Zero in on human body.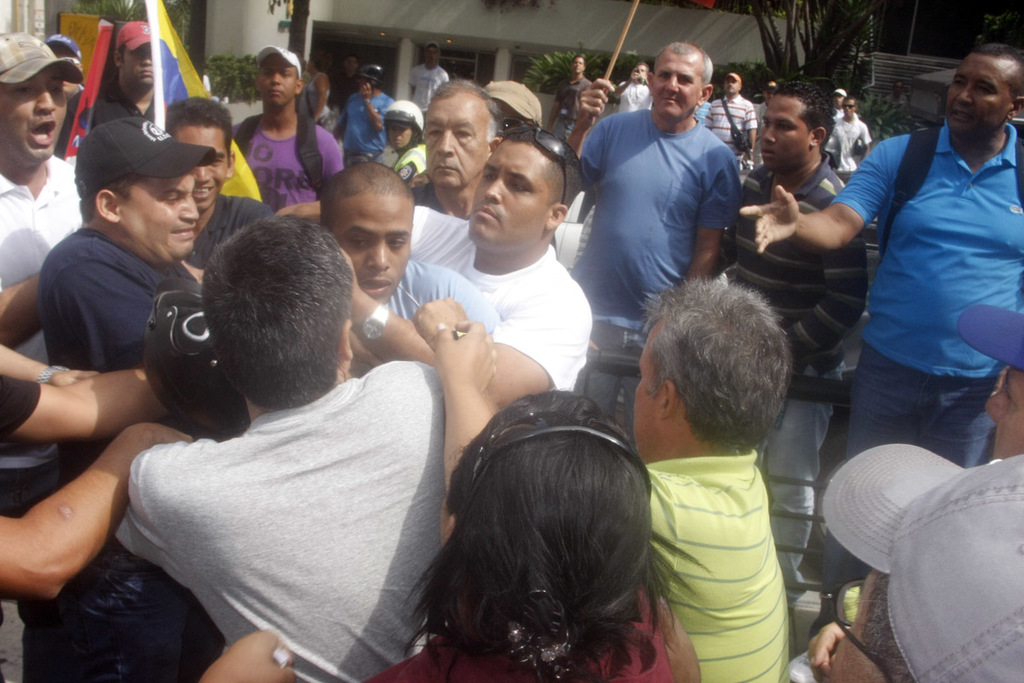
Zeroed in: crop(188, 188, 278, 272).
